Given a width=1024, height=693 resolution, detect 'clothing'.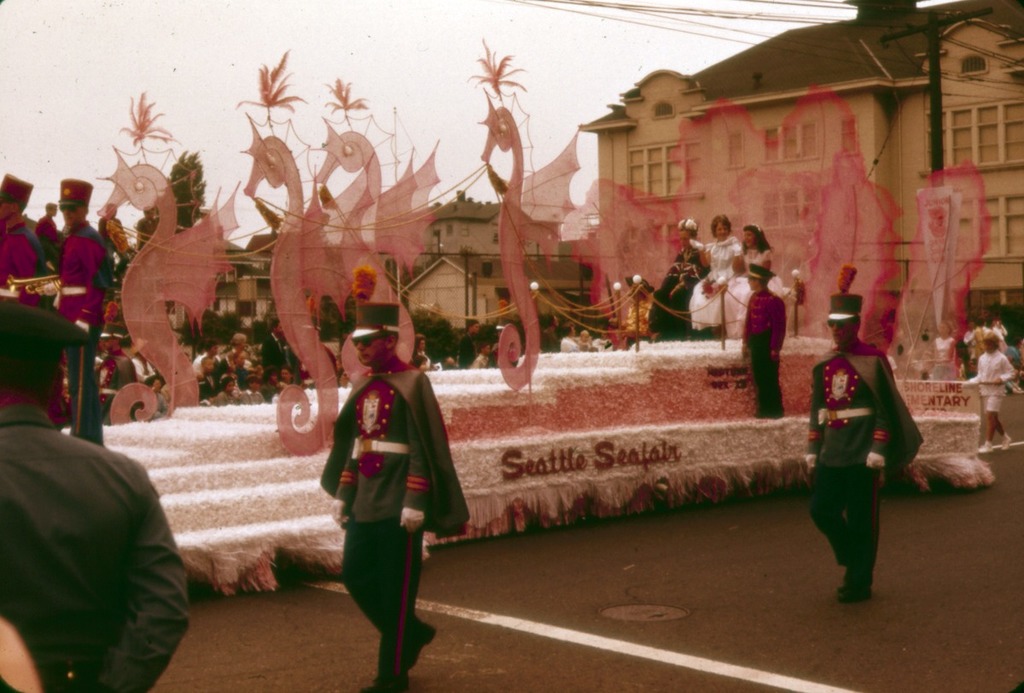
x1=737 y1=286 x2=790 y2=416.
